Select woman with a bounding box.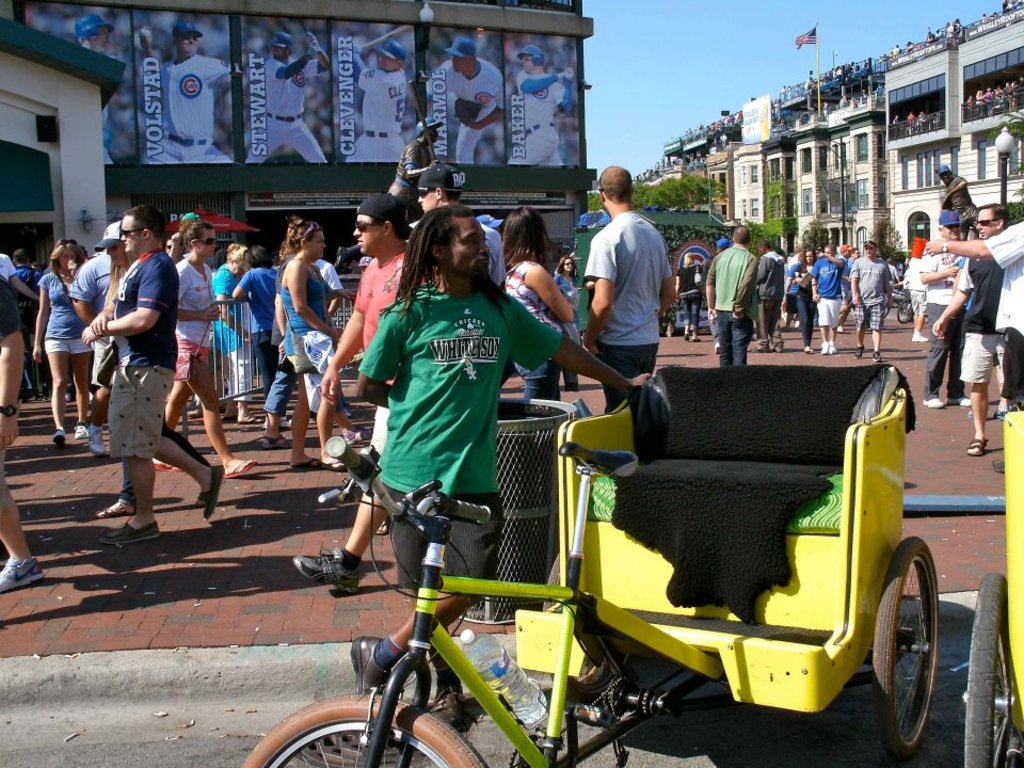
[508, 203, 573, 388].
